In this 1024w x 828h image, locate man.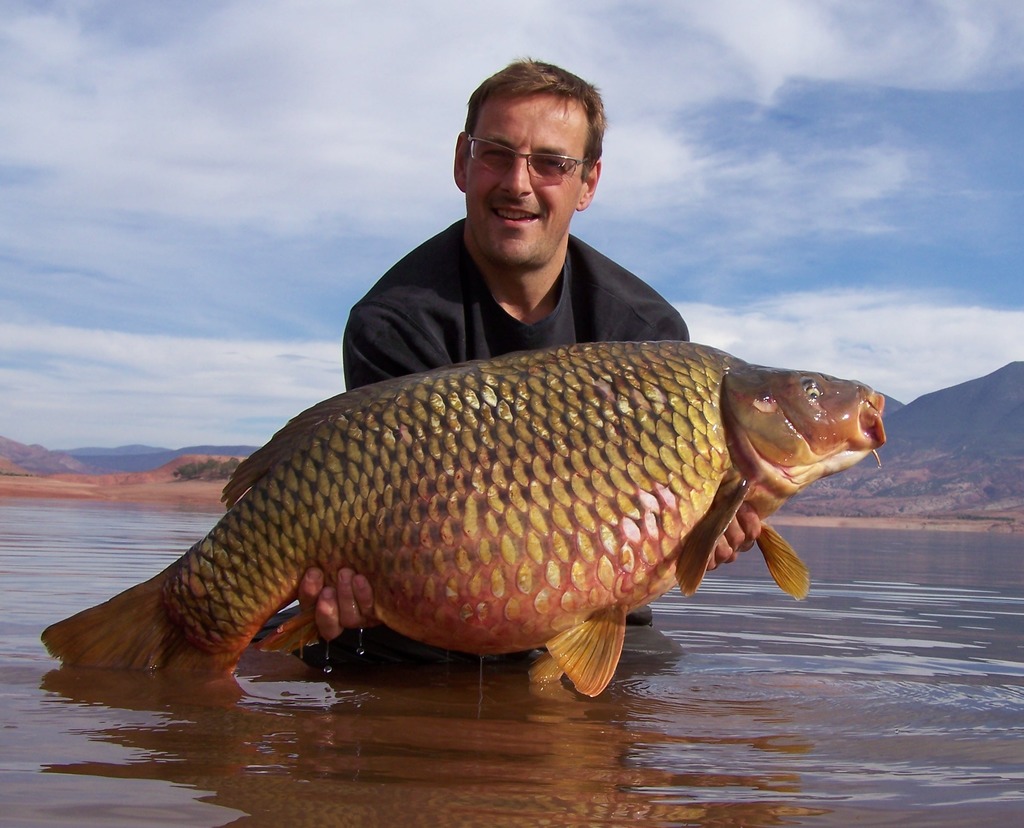
Bounding box: [279, 51, 764, 660].
